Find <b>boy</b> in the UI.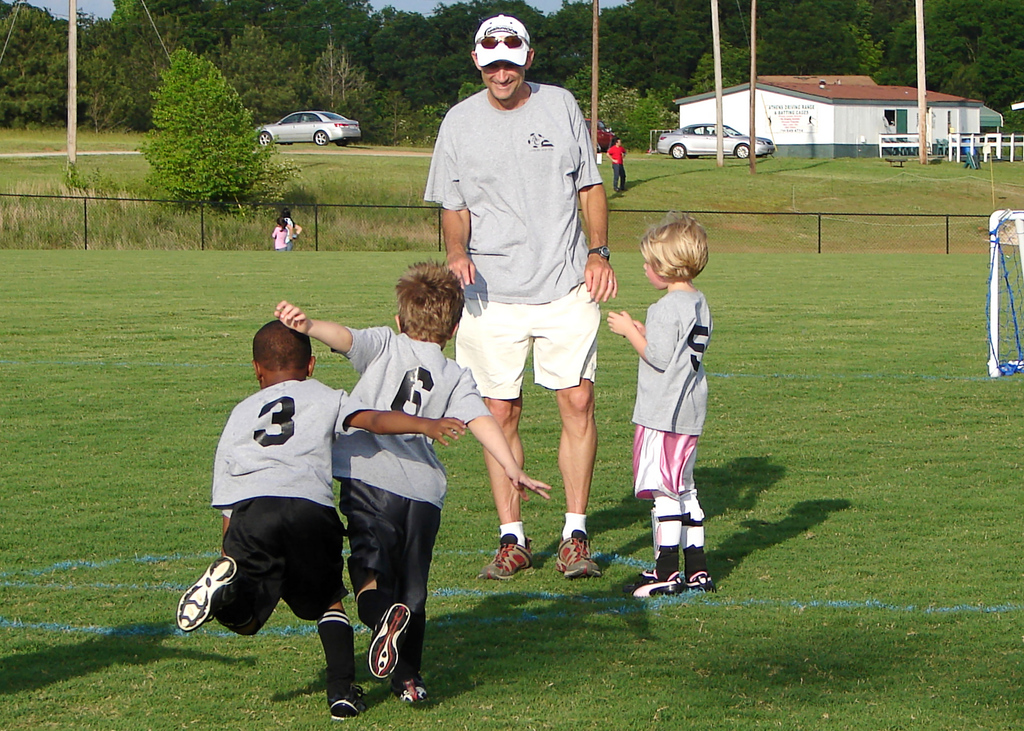
UI element at 605, 216, 712, 597.
